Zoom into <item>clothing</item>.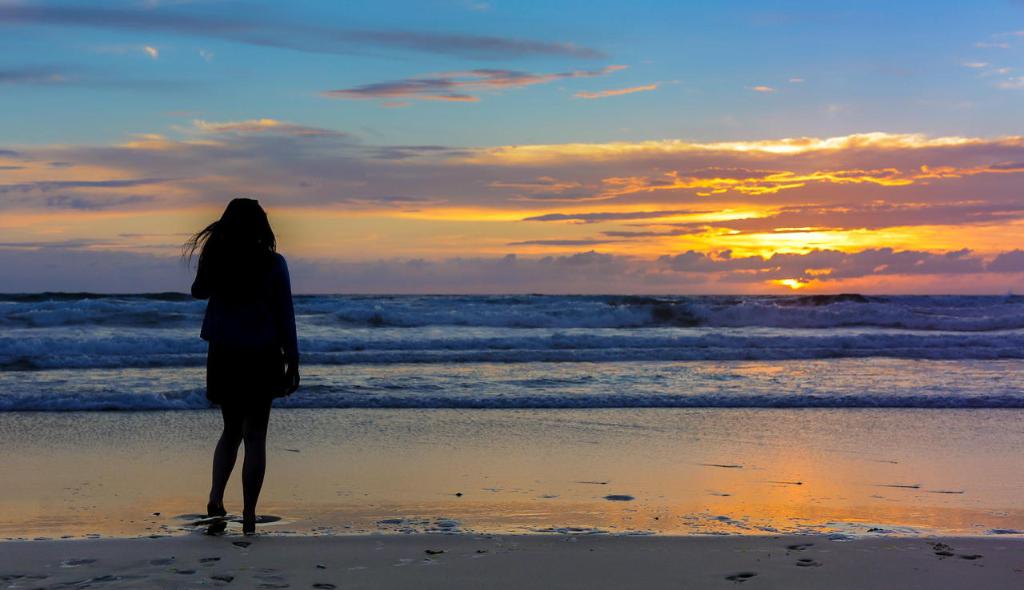
Zoom target: bbox=[193, 238, 301, 407].
